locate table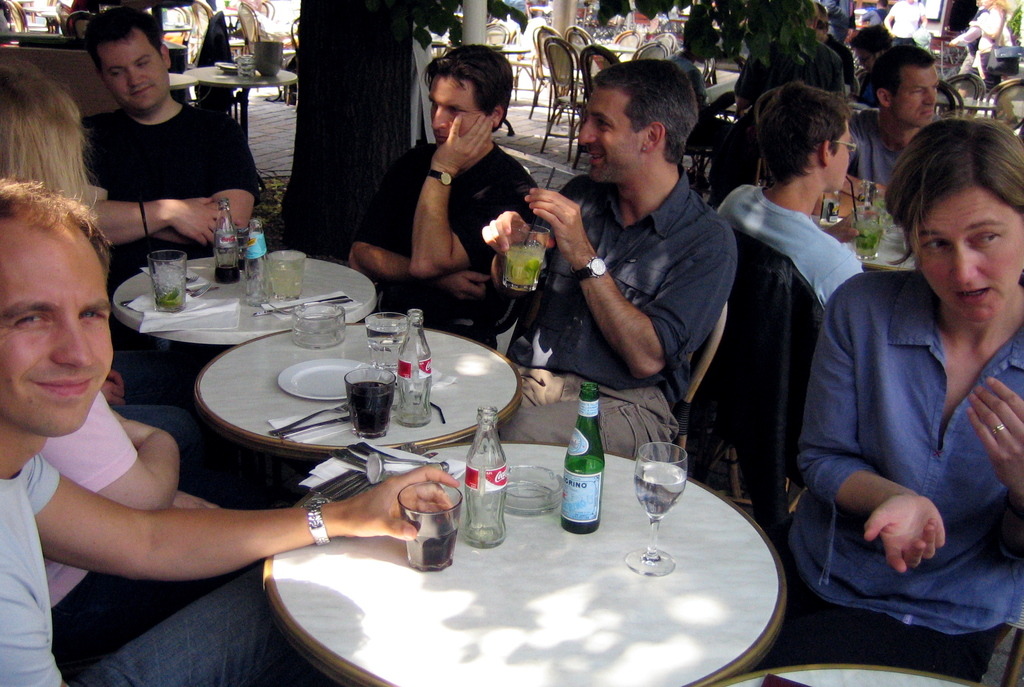
{"left": 266, "top": 441, "right": 733, "bottom": 684}
